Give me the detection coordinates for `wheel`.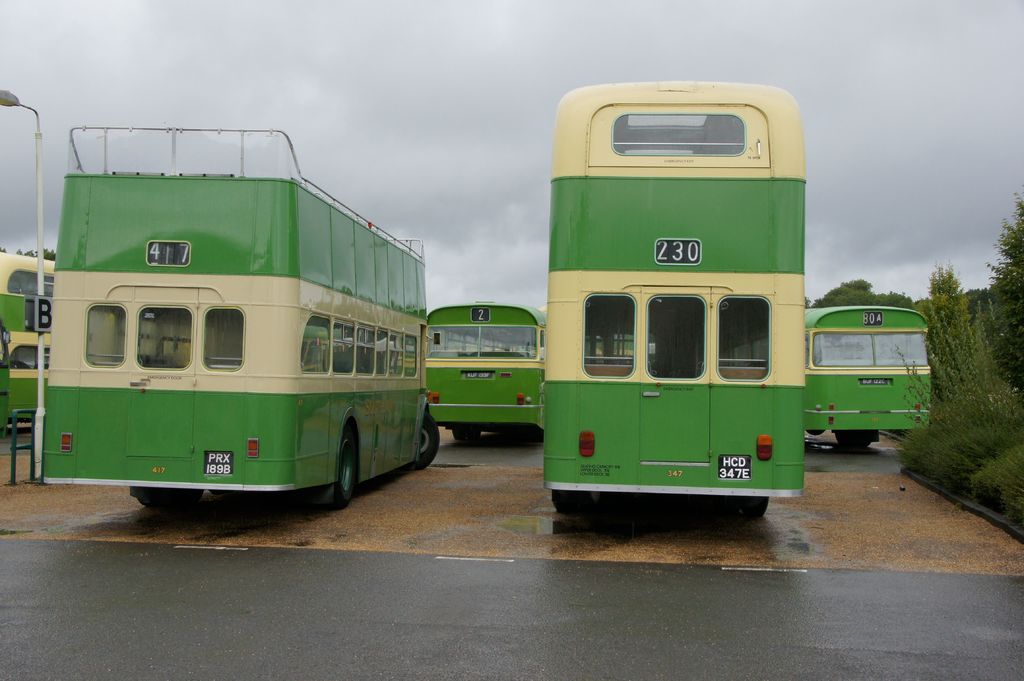
BBox(308, 438, 356, 503).
